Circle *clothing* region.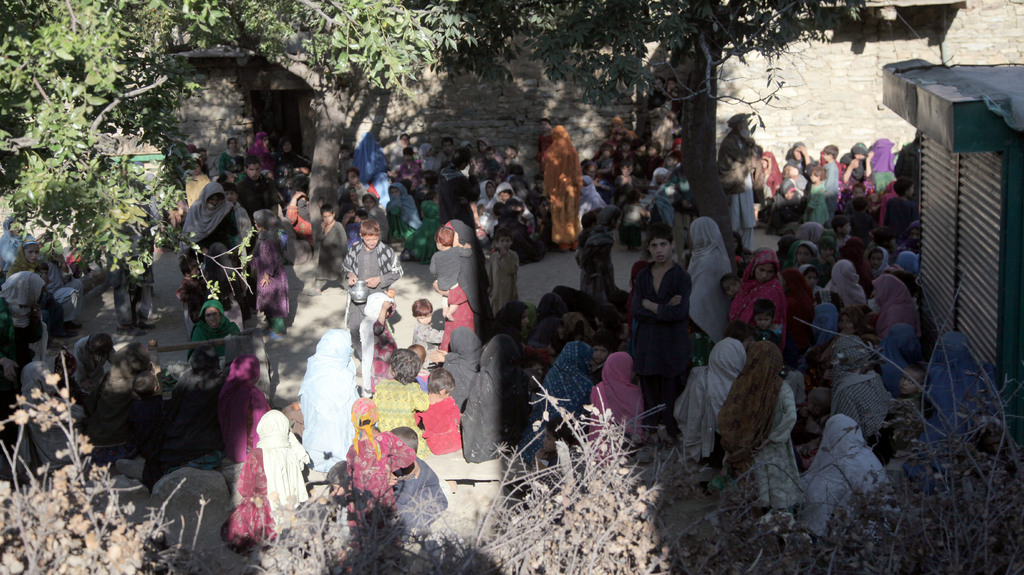
Region: (868, 391, 930, 471).
